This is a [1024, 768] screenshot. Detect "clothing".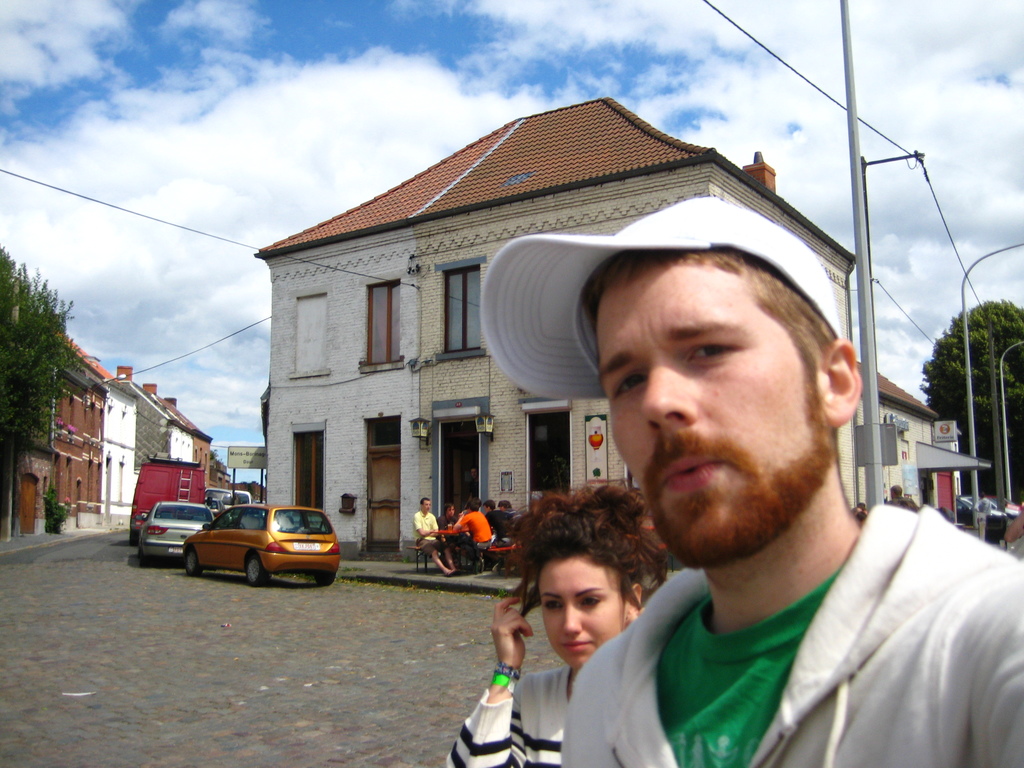
<bbox>446, 510, 495, 556</bbox>.
